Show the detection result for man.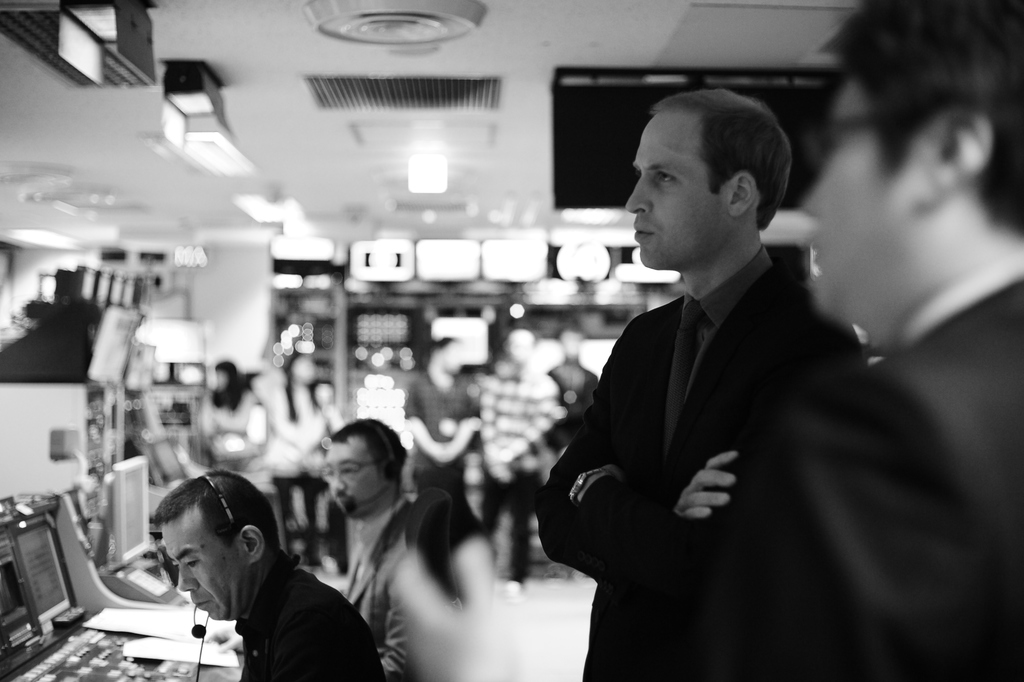
x1=324 y1=425 x2=428 y2=681.
